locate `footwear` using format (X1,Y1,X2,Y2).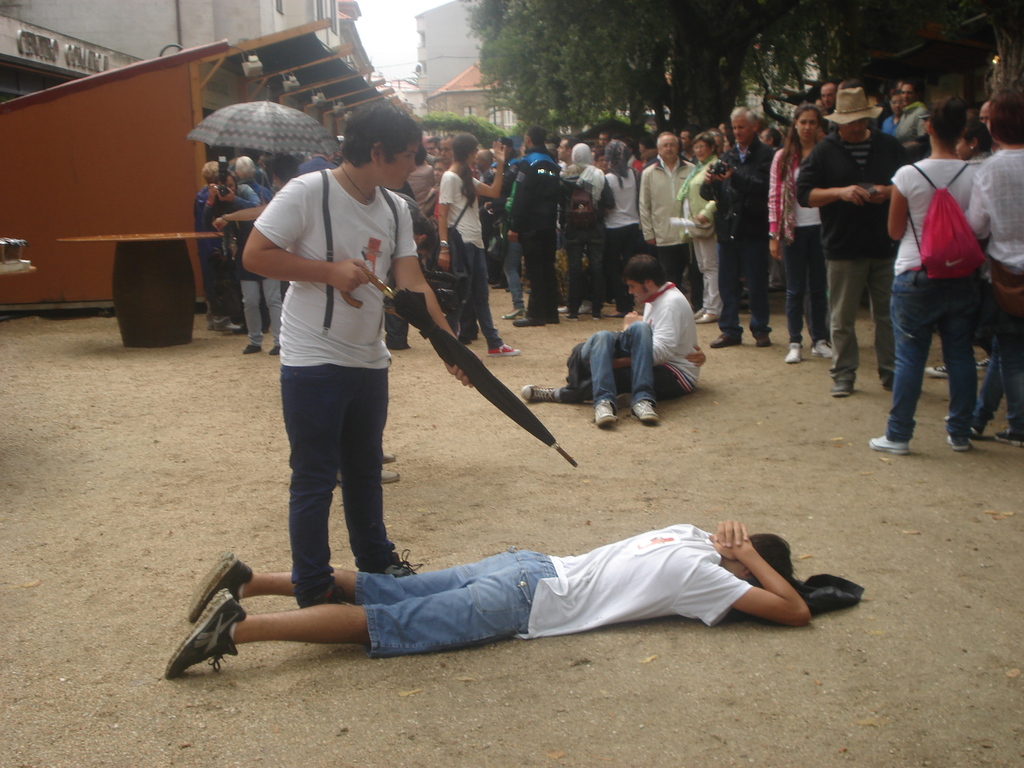
(480,343,518,358).
